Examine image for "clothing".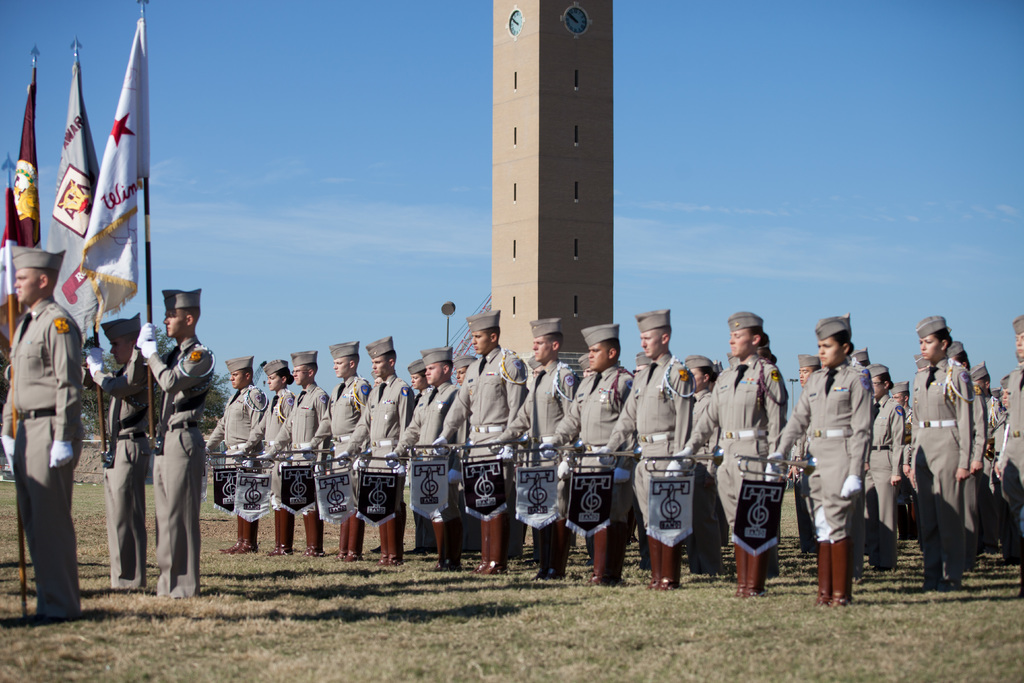
Examination result: {"x1": 334, "y1": 371, "x2": 406, "y2": 472}.
